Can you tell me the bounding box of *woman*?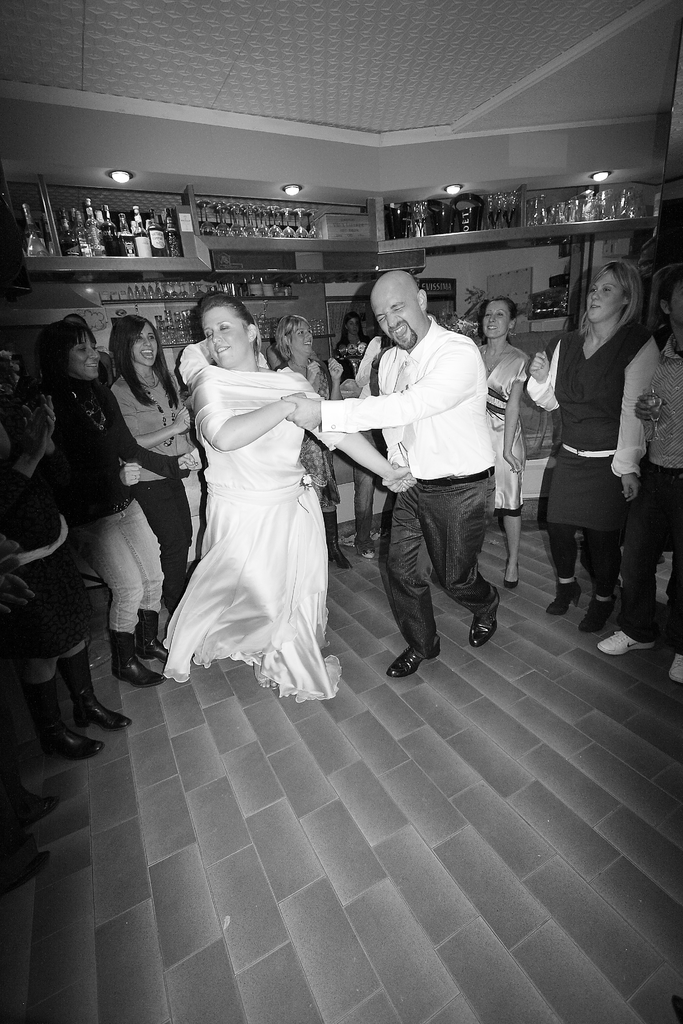
<bbox>522, 259, 663, 631</bbox>.
